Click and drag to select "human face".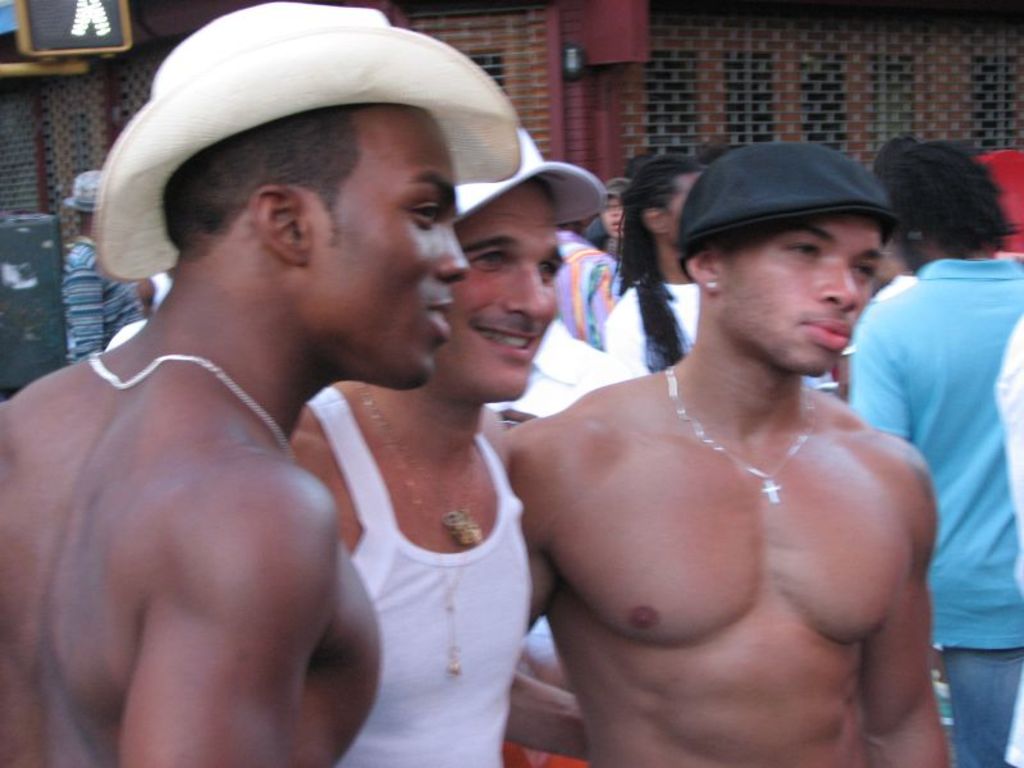
Selection: select_region(301, 101, 471, 390).
